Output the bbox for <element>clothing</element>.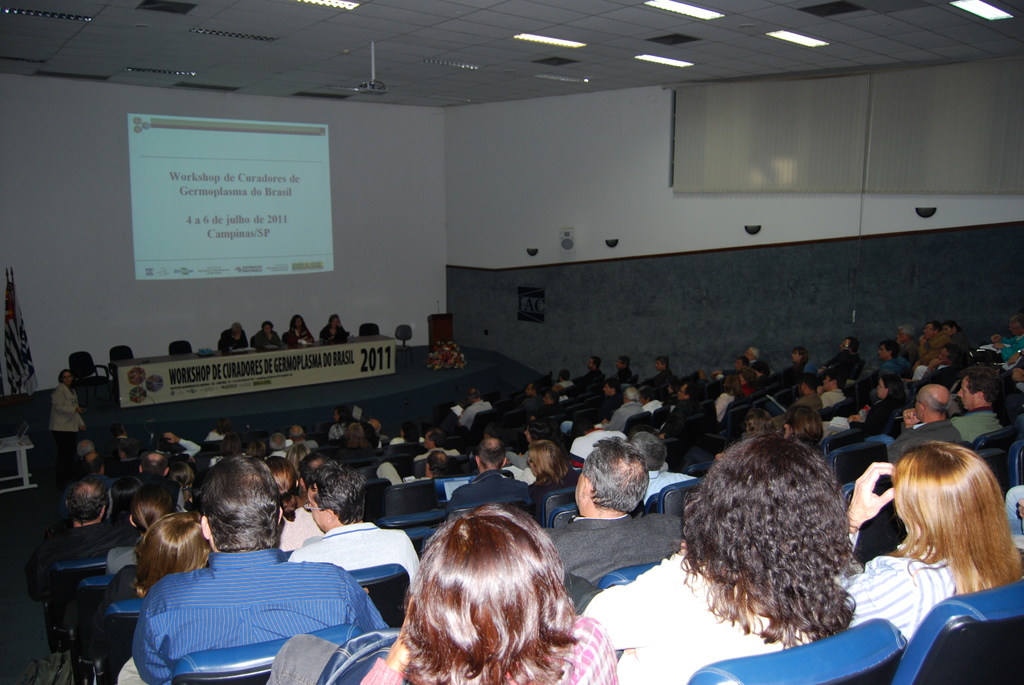
crop(283, 440, 321, 451).
